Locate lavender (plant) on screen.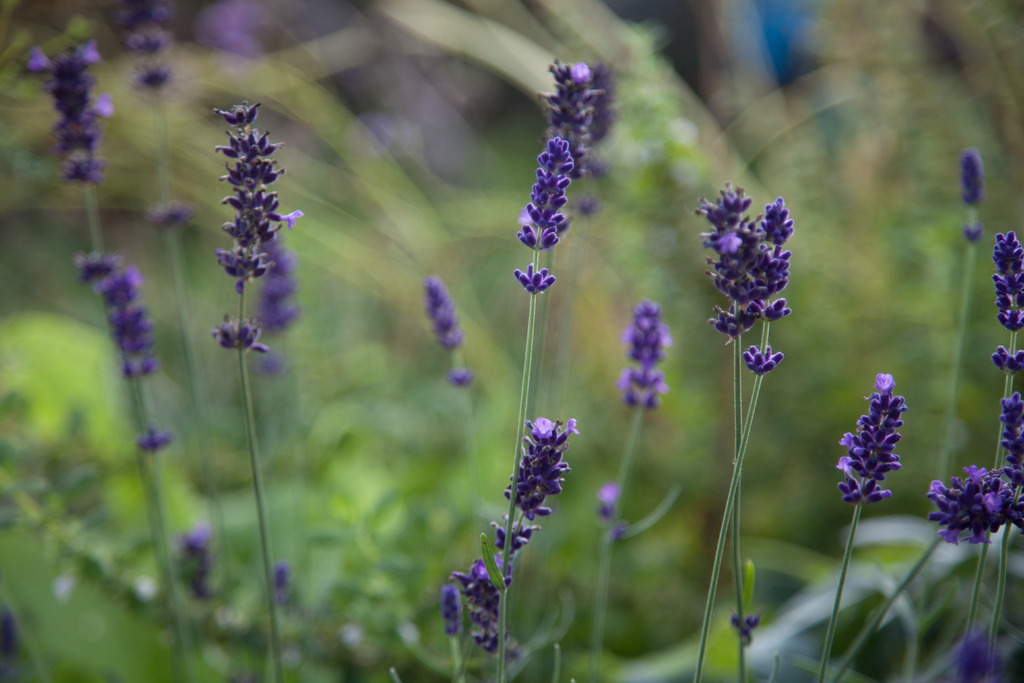
On screen at 177 539 221 604.
